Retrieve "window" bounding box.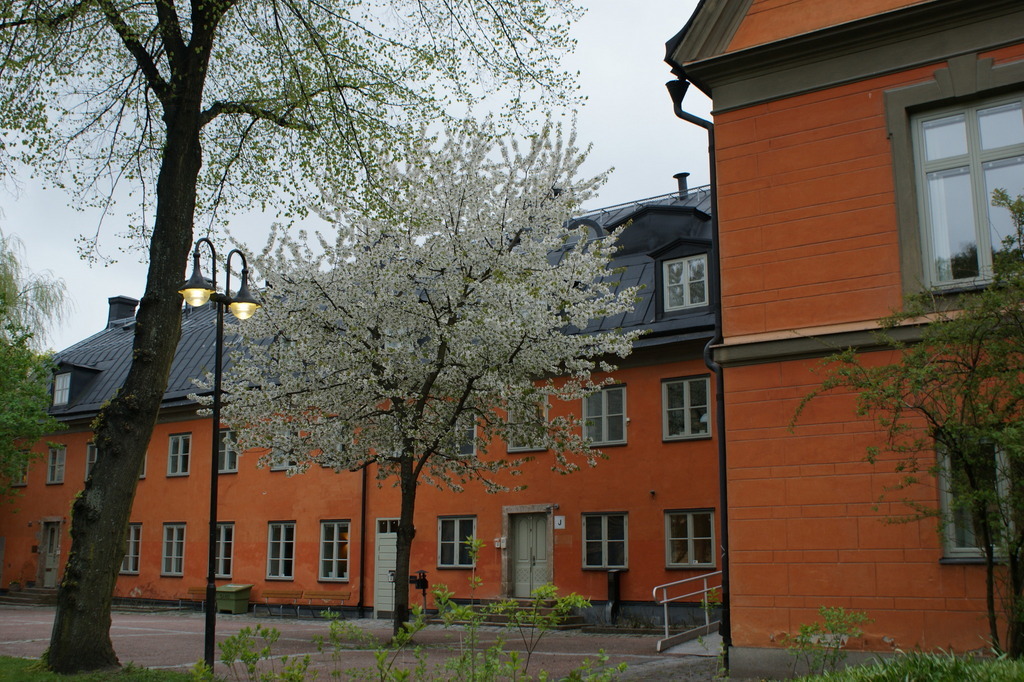
Bounding box: 904,74,1023,282.
